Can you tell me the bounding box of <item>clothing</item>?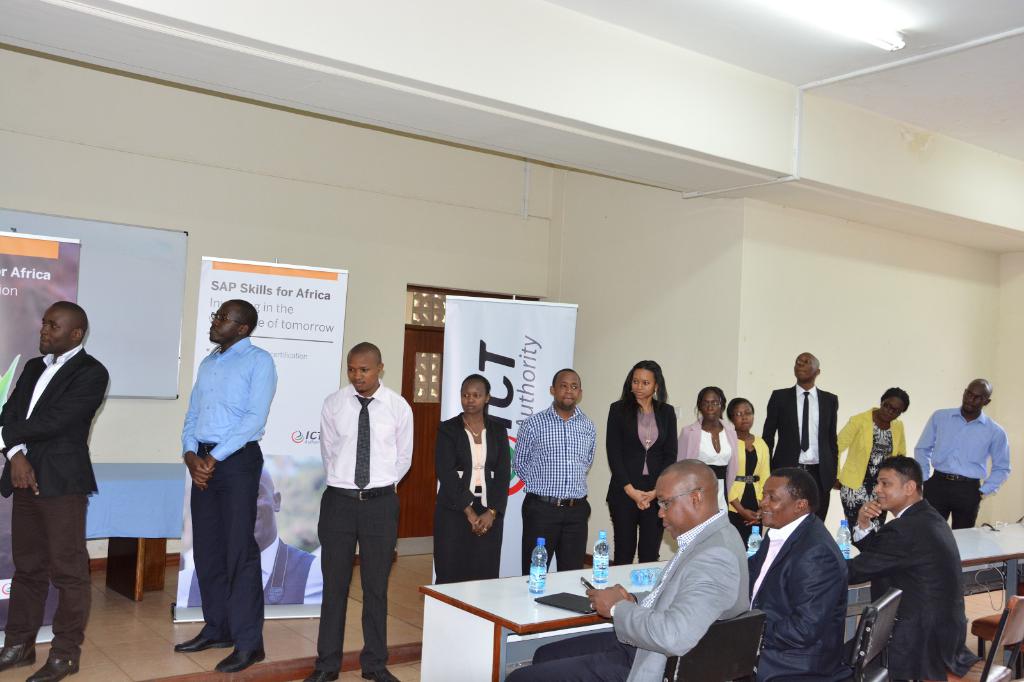
rect(512, 400, 596, 574).
